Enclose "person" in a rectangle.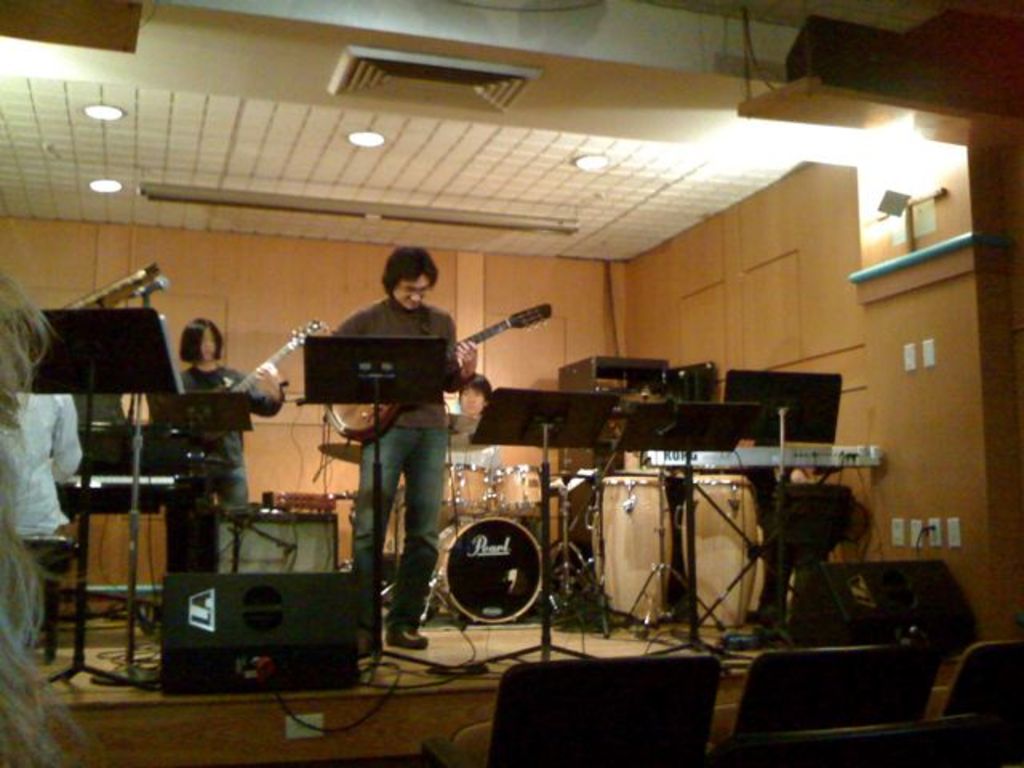
bbox(309, 250, 474, 662).
